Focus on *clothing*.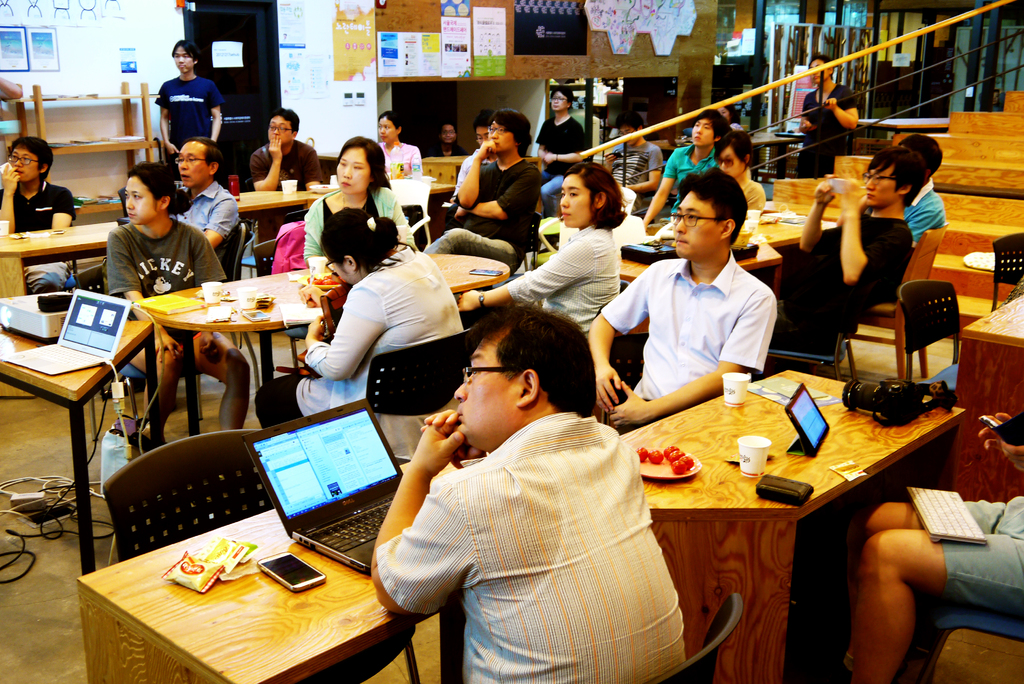
Focused at [305, 183, 420, 263].
